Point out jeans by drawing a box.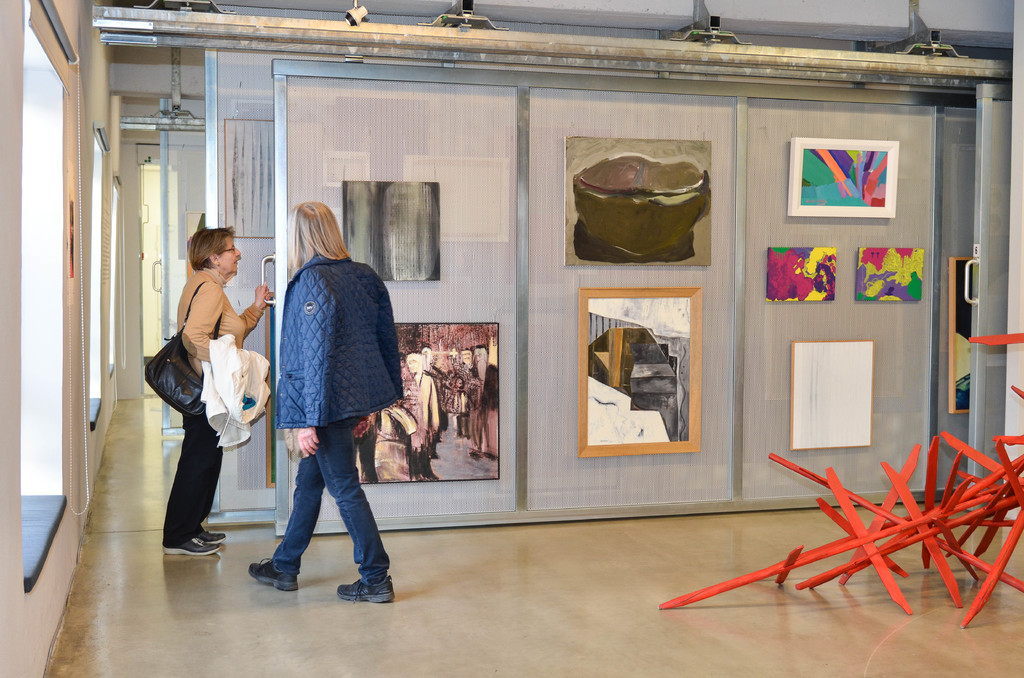
Rect(265, 408, 398, 584).
